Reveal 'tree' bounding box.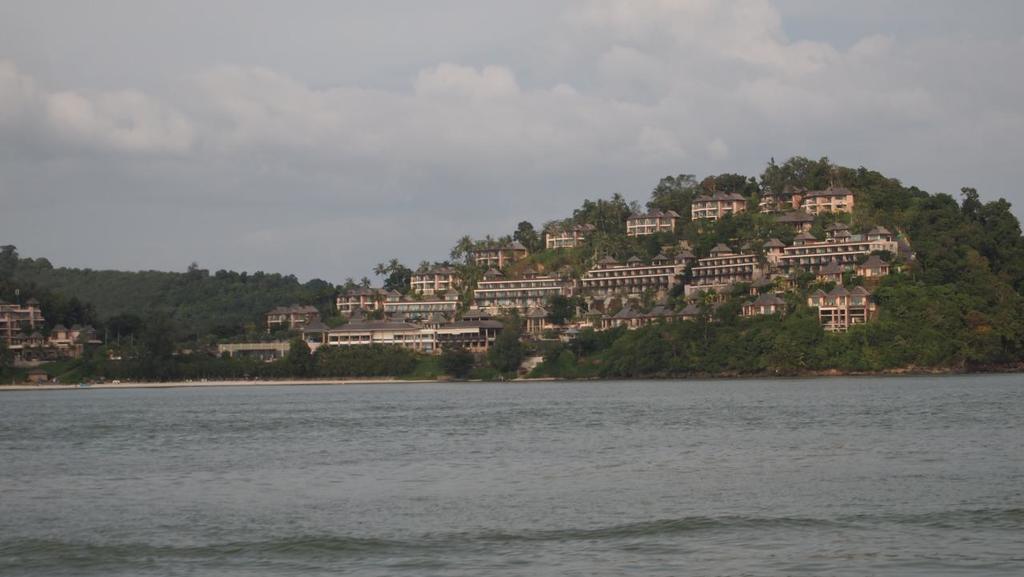
Revealed: crop(450, 238, 477, 274).
